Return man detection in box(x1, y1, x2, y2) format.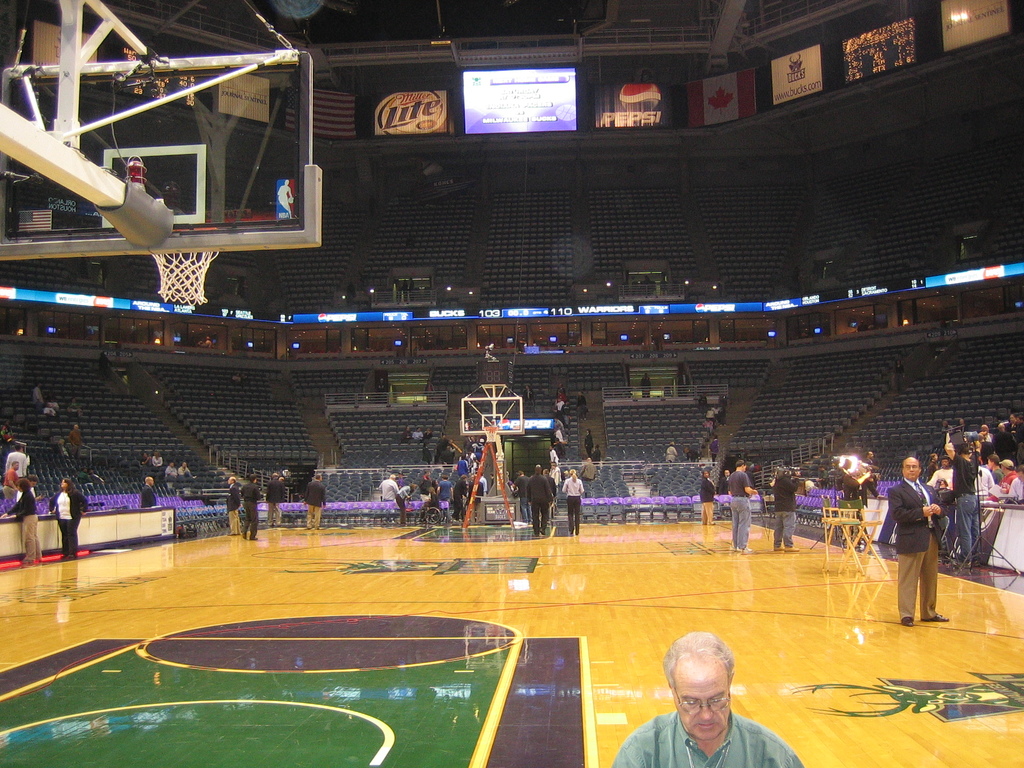
box(649, 648, 778, 767).
